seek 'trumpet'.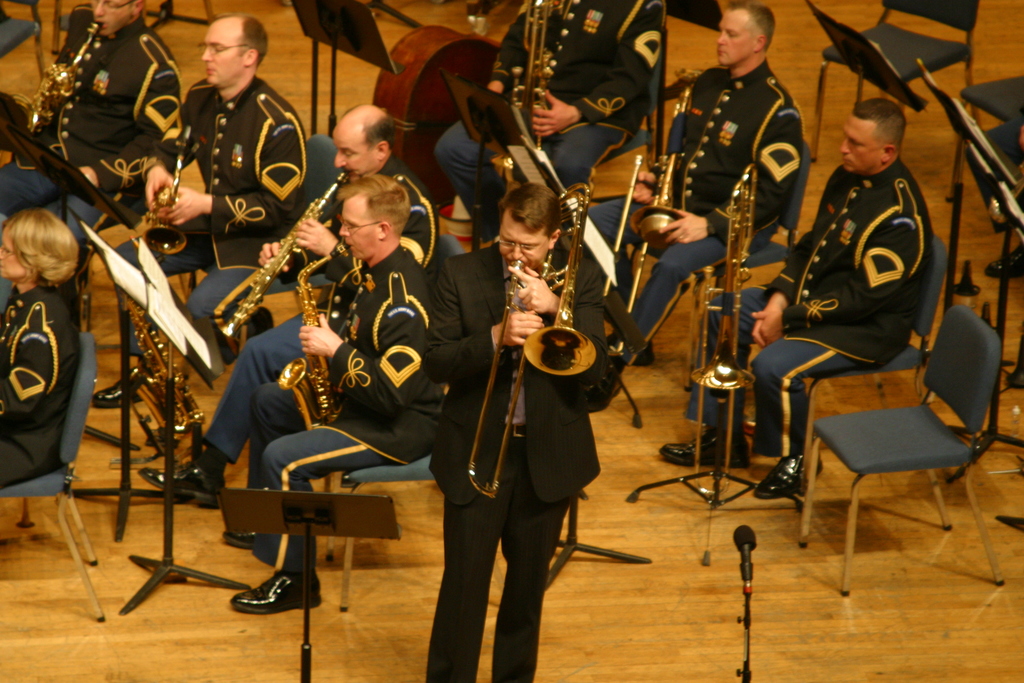
box=[602, 78, 696, 354].
